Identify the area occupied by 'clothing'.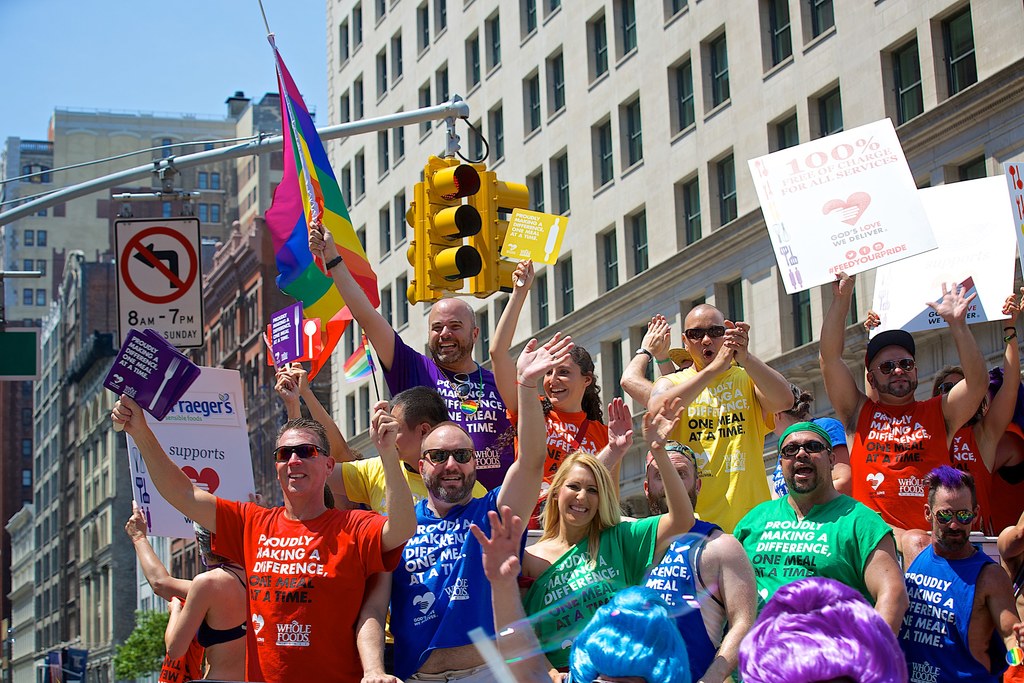
Area: (x1=734, y1=482, x2=911, y2=641).
